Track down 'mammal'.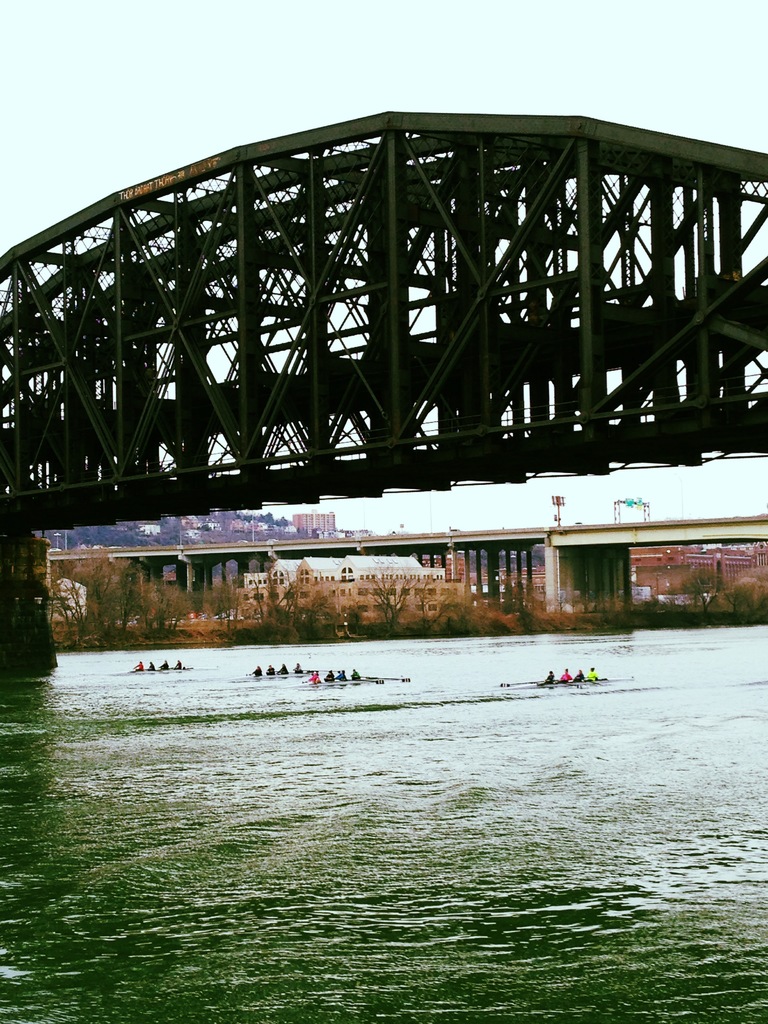
Tracked to [x1=172, y1=661, x2=184, y2=671].
